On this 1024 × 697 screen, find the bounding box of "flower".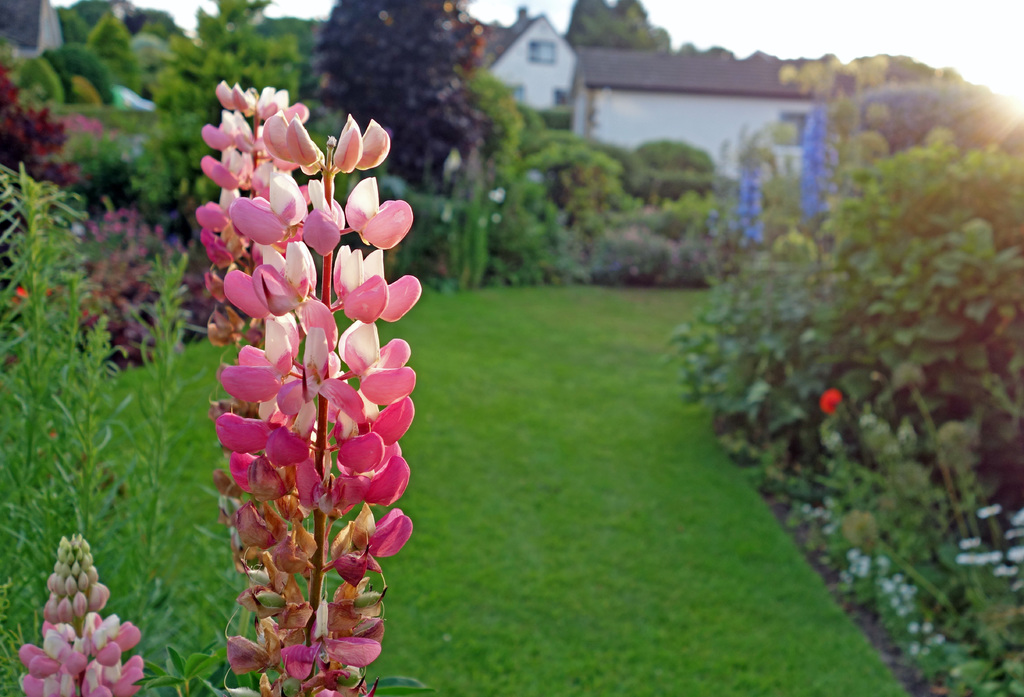
Bounding box: 820/390/844/414.
